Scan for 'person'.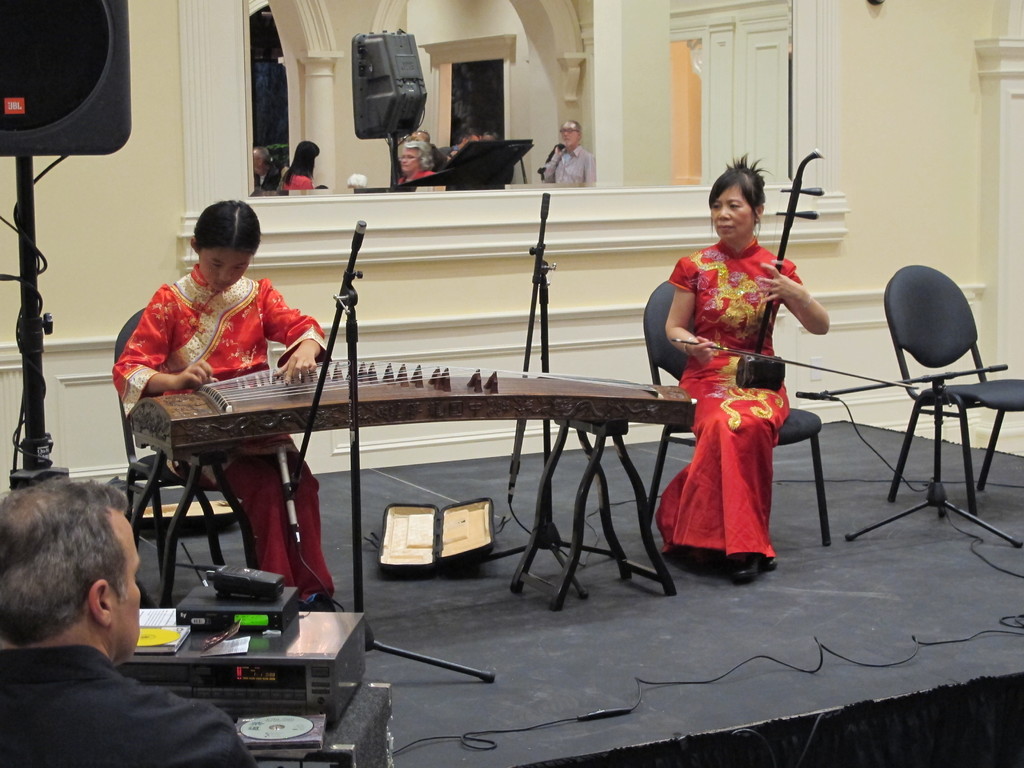
Scan result: [left=659, top=154, right=831, bottom=592].
